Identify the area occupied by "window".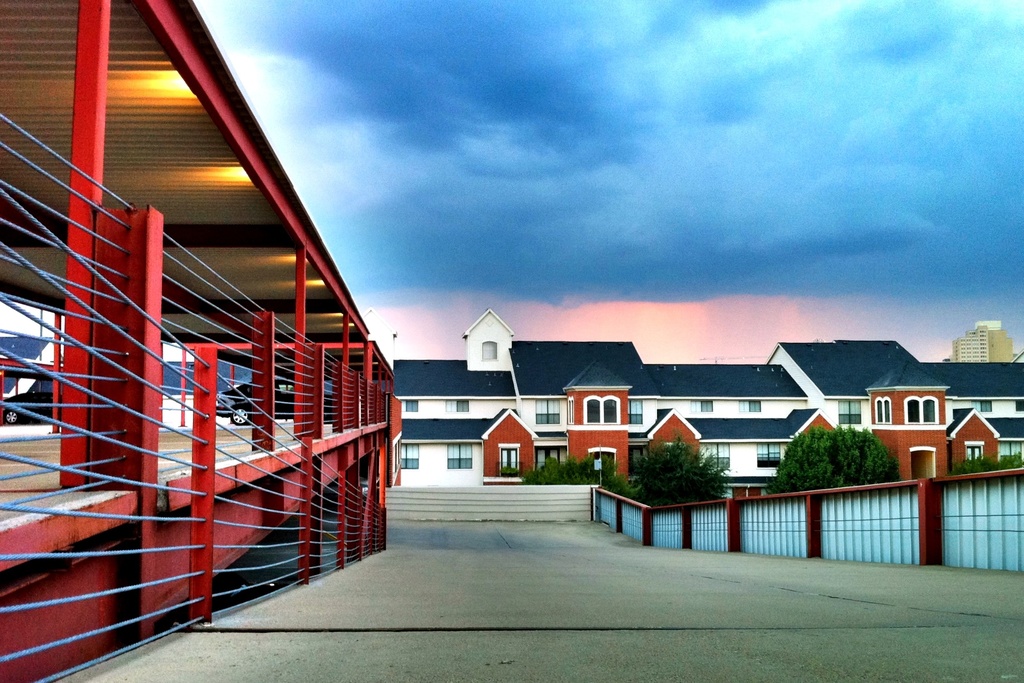
Area: <region>738, 396, 760, 411</region>.
